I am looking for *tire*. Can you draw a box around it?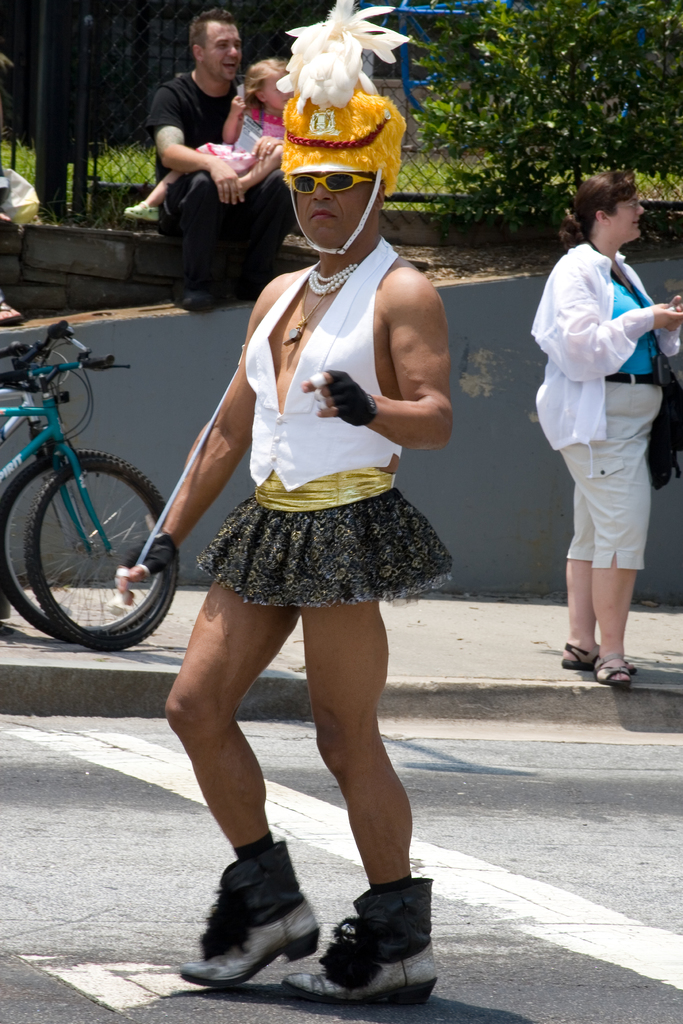
Sure, the bounding box is box(21, 450, 183, 651).
